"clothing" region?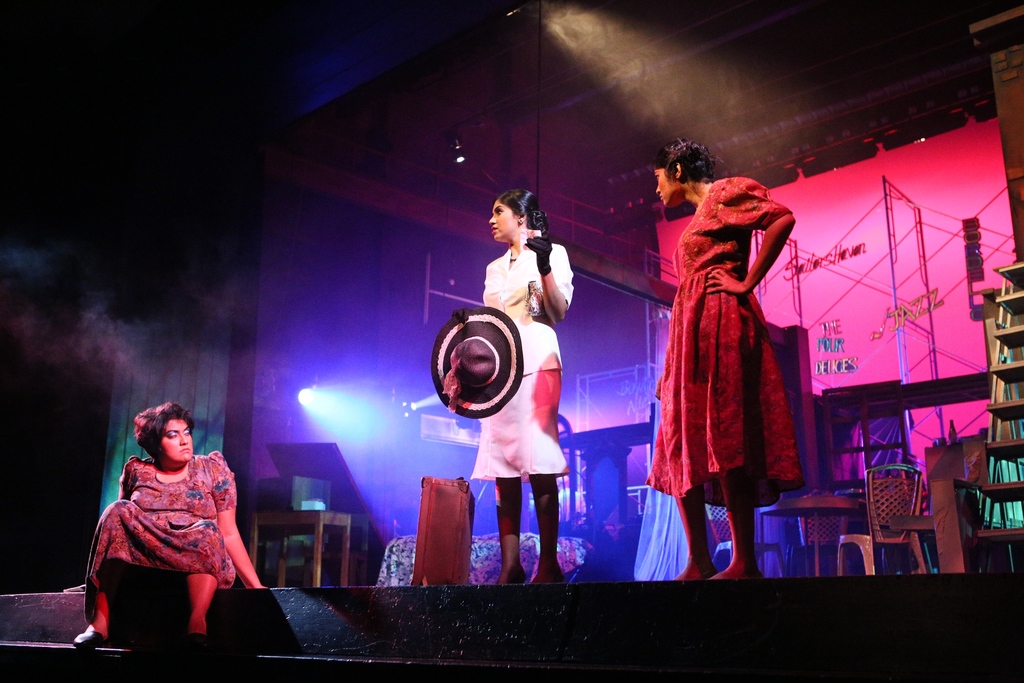
crop(84, 445, 242, 638)
